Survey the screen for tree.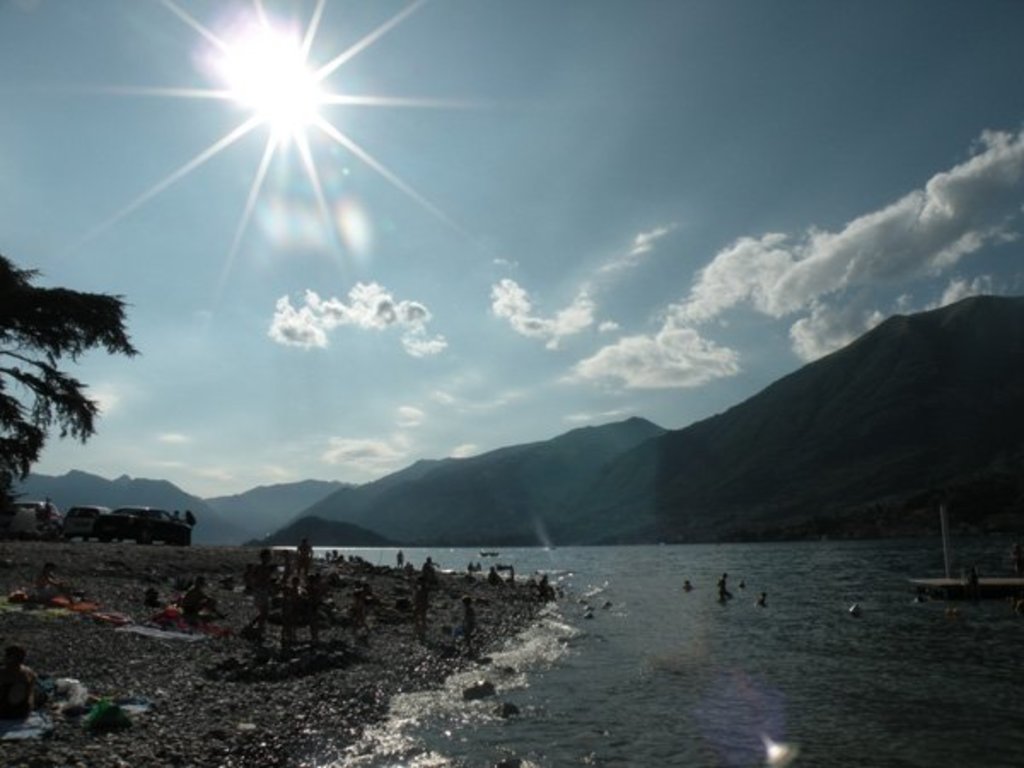
Survey found: <region>0, 256, 143, 486</region>.
